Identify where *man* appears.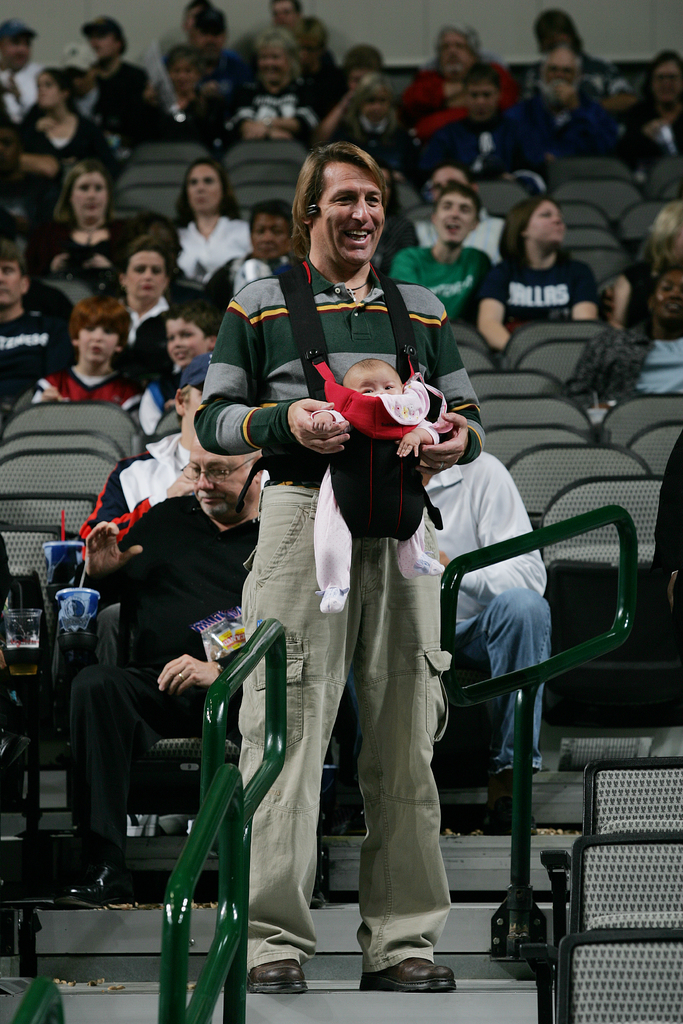
Appears at l=79, t=351, r=270, b=549.
